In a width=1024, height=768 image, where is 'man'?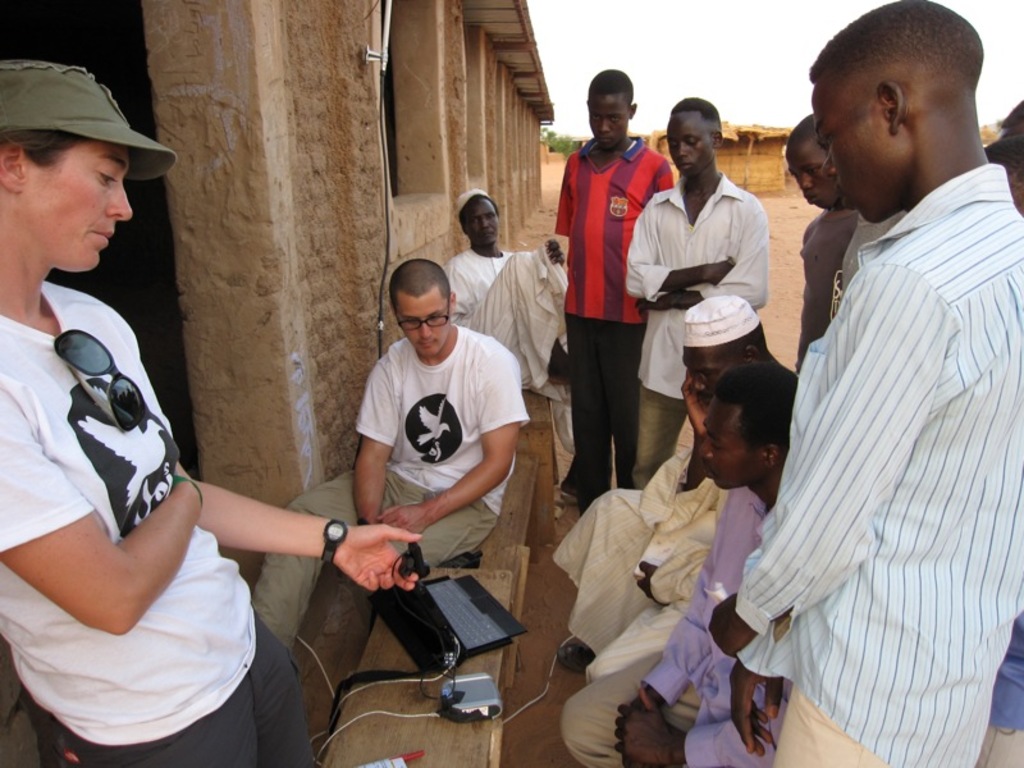
crop(549, 65, 689, 521).
